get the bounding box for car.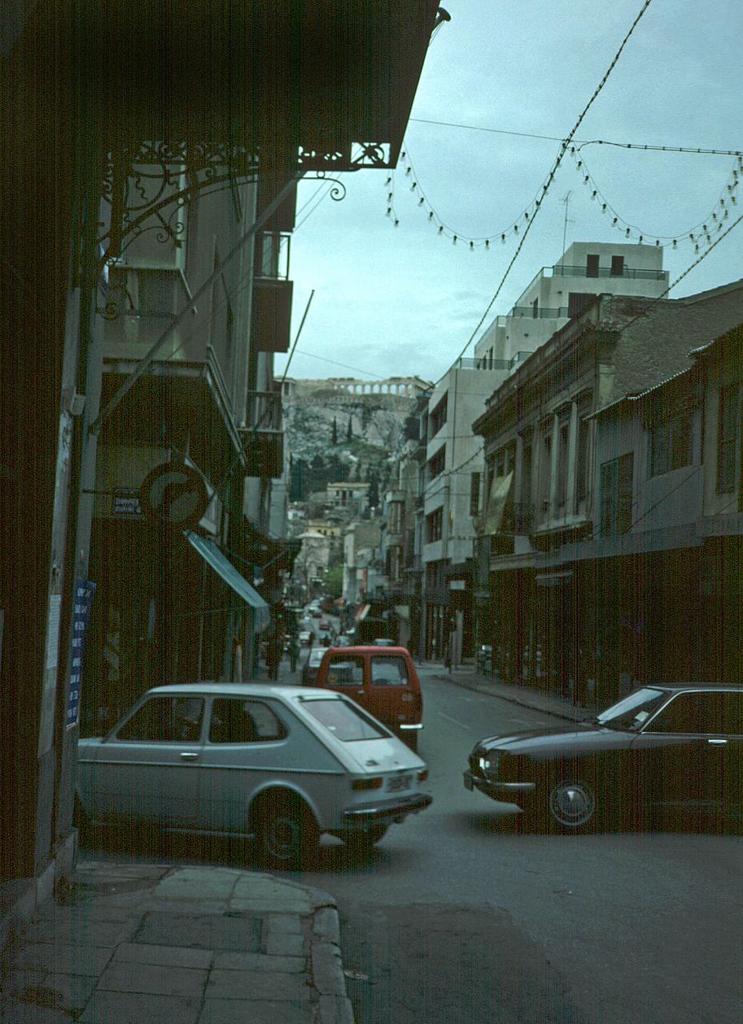
{"x1": 315, "y1": 619, "x2": 335, "y2": 630}.
